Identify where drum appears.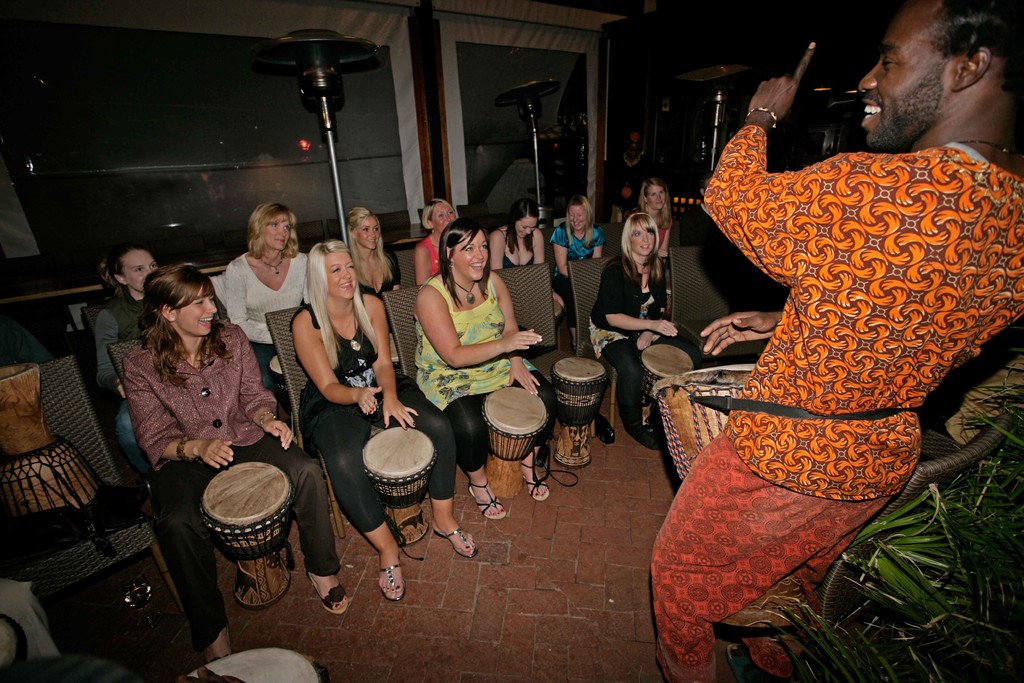
Appears at {"x1": 0, "y1": 365, "x2": 119, "y2": 541}.
